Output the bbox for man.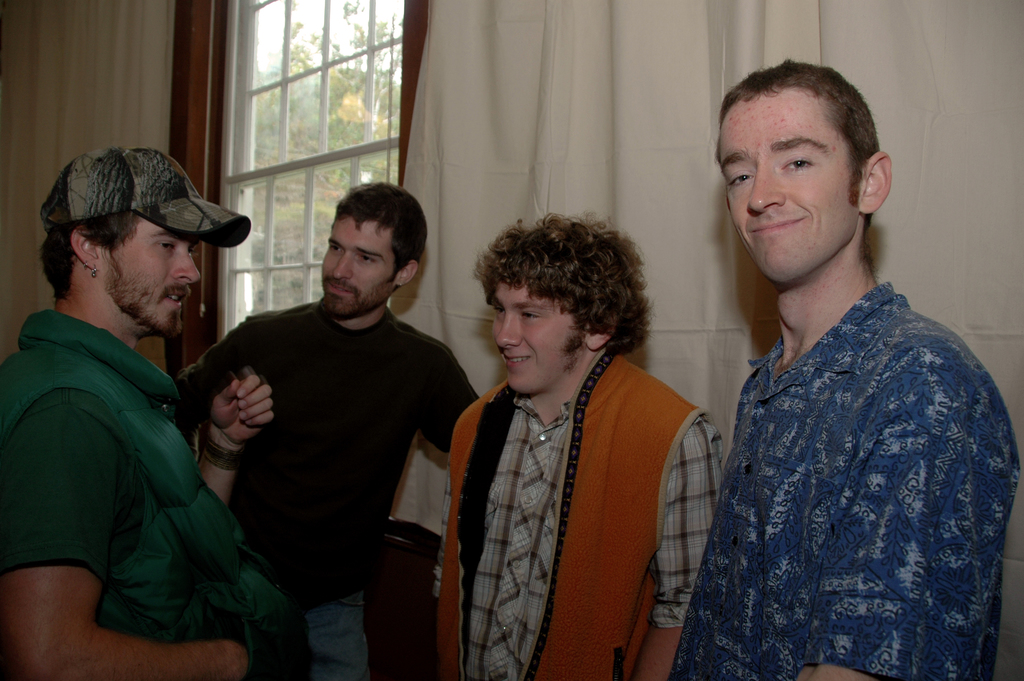
[439,211,725,680].
